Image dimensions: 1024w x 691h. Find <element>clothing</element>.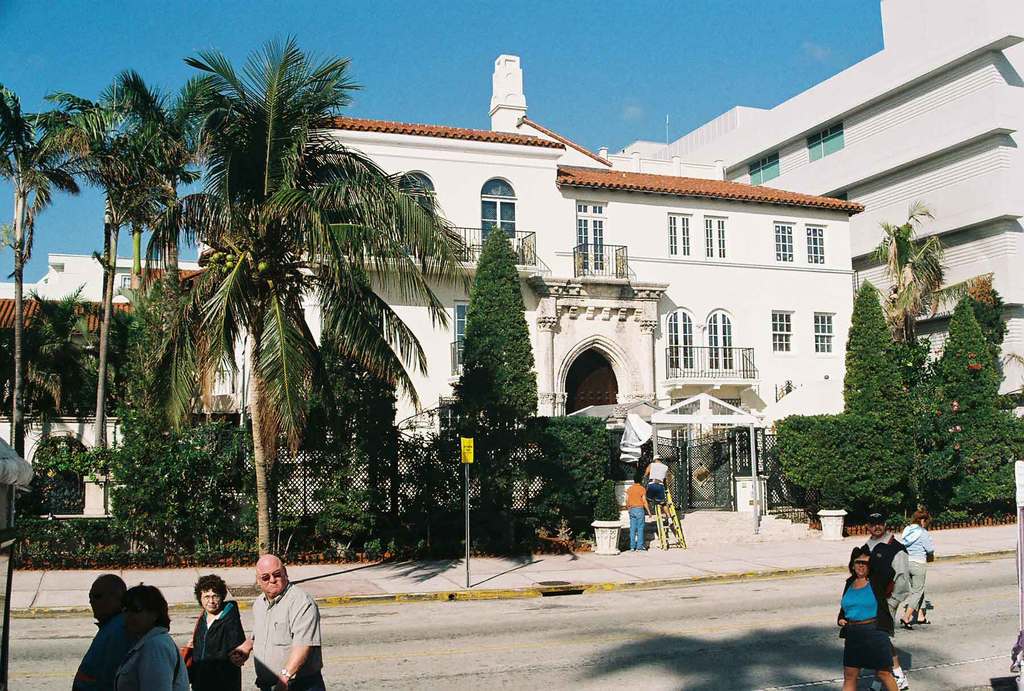
(left=191, top=600, right=246, bottom=690).
